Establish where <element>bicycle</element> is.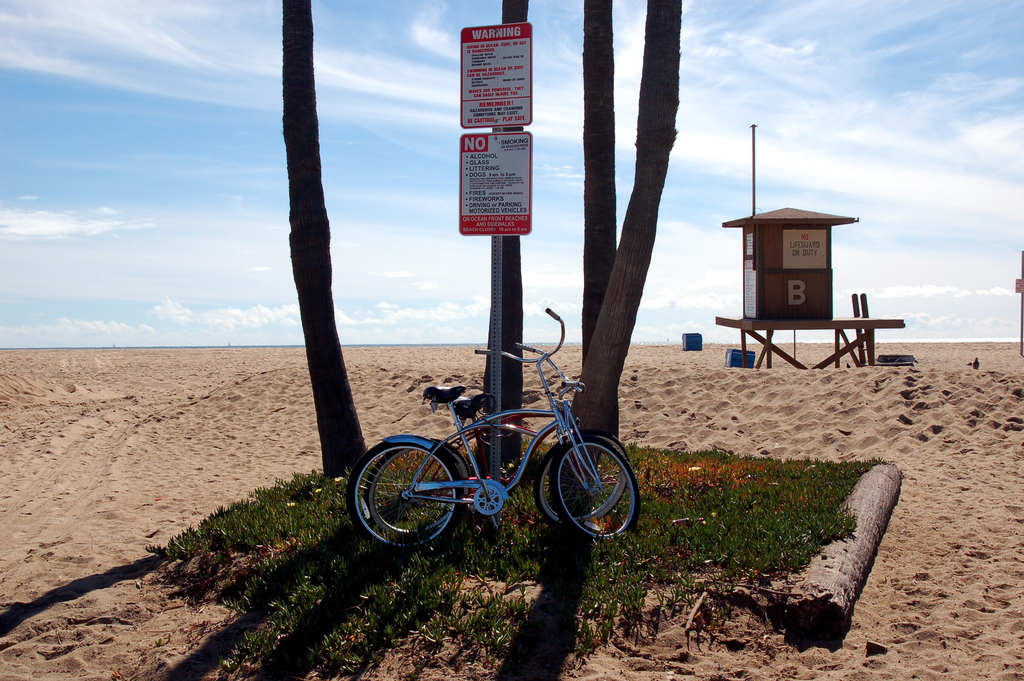
Established at (365, 341, 630, 541).
